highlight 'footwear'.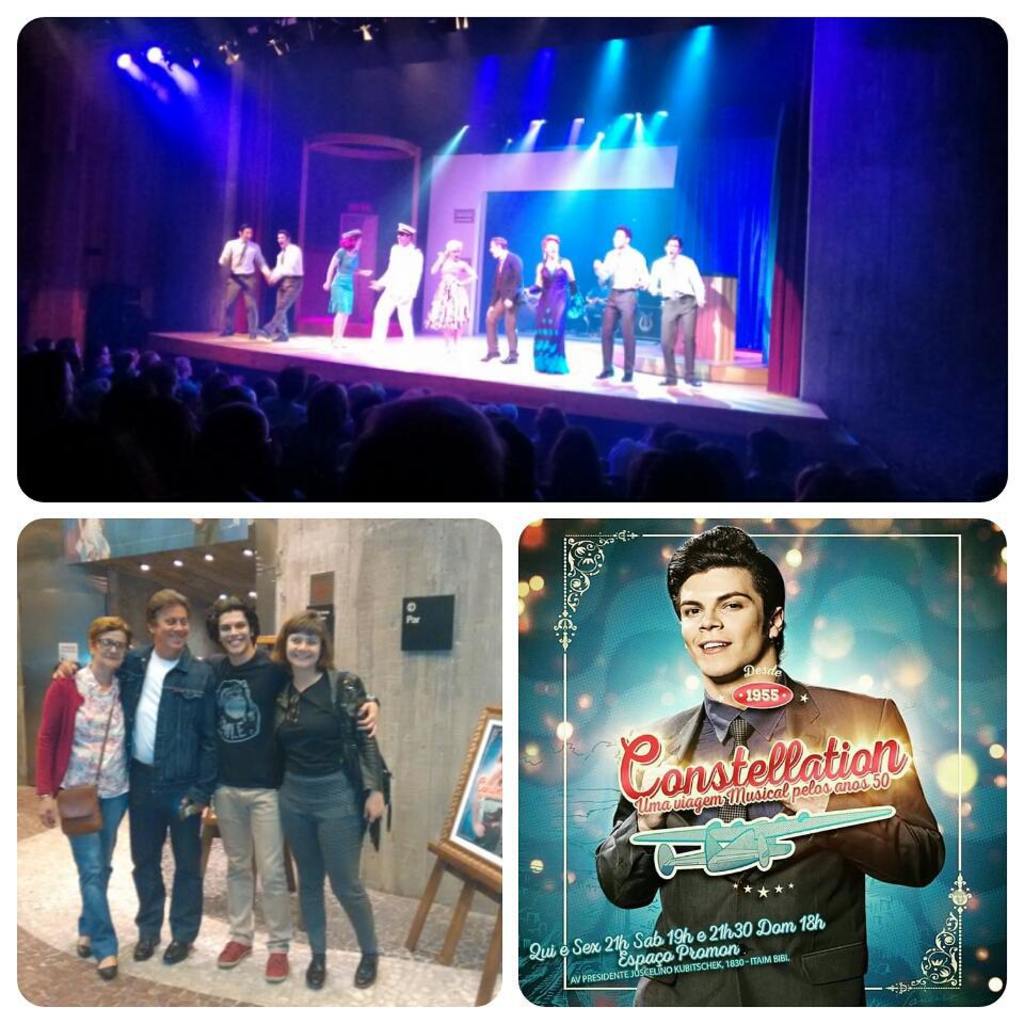
Highlighted region: Rect(166, 935, 193, 960).
